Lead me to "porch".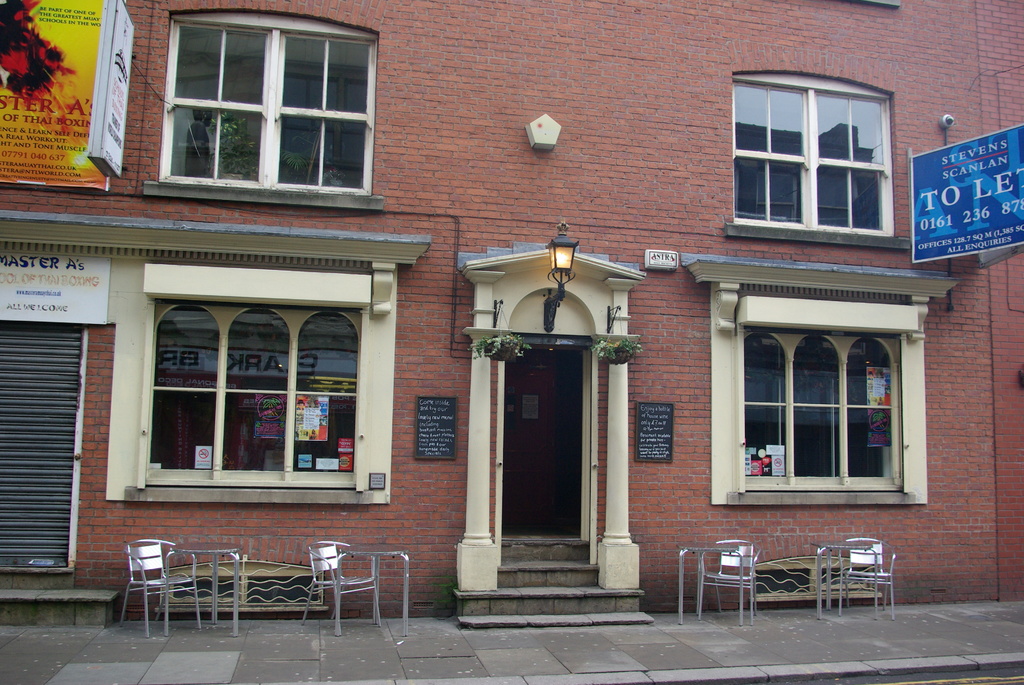
Lead to 466, 340, 648, 620.
